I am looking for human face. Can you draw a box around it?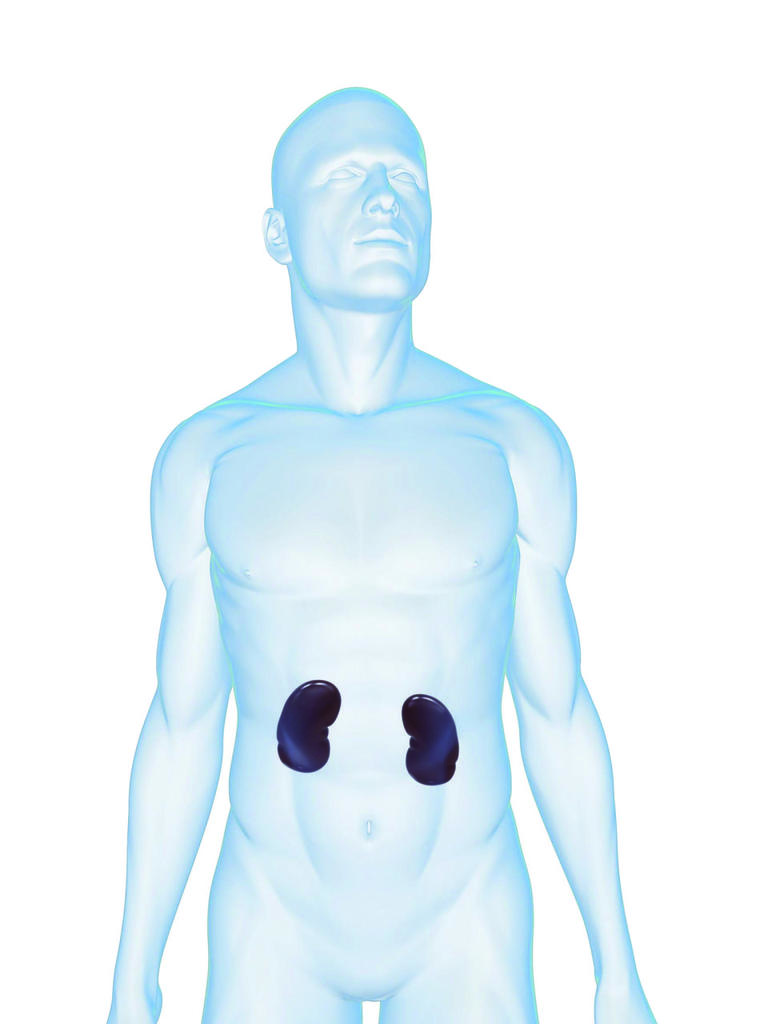
Sure, the bounding box is rect(279, 96, 433, 298).
